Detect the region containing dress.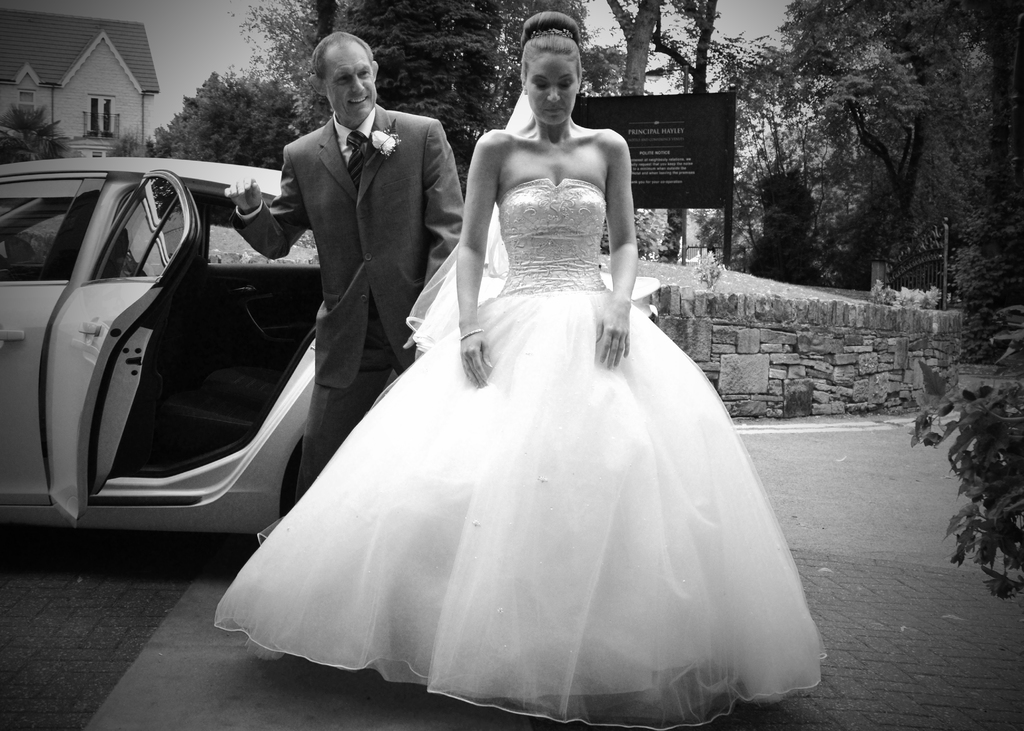
crop(212, 177, 828, 730).
